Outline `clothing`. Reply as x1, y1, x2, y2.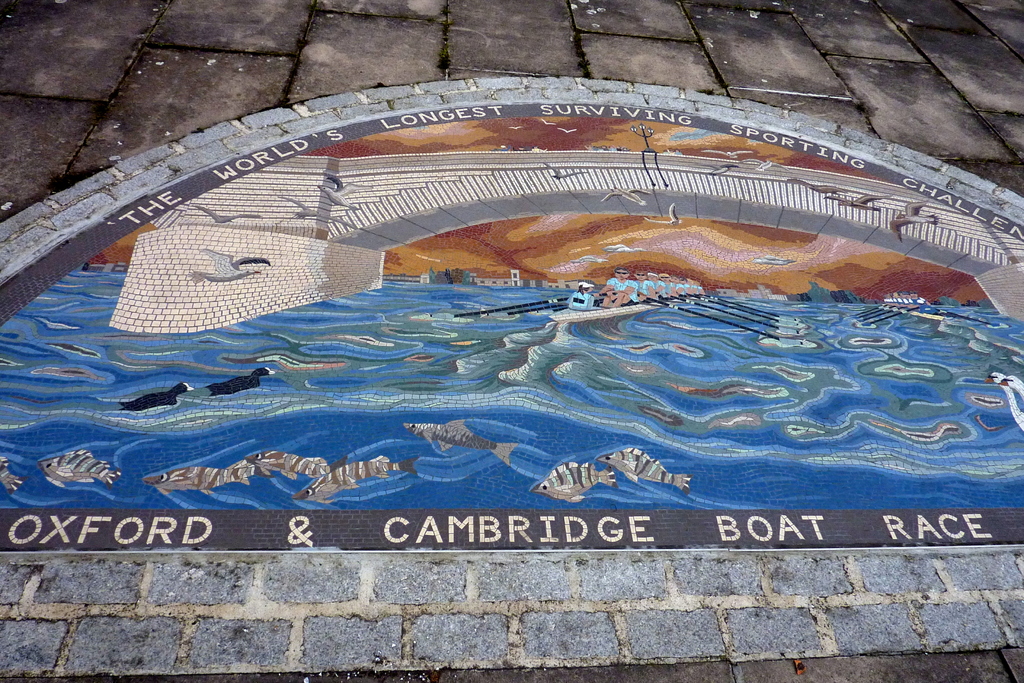
641, 276, 655, 302.
